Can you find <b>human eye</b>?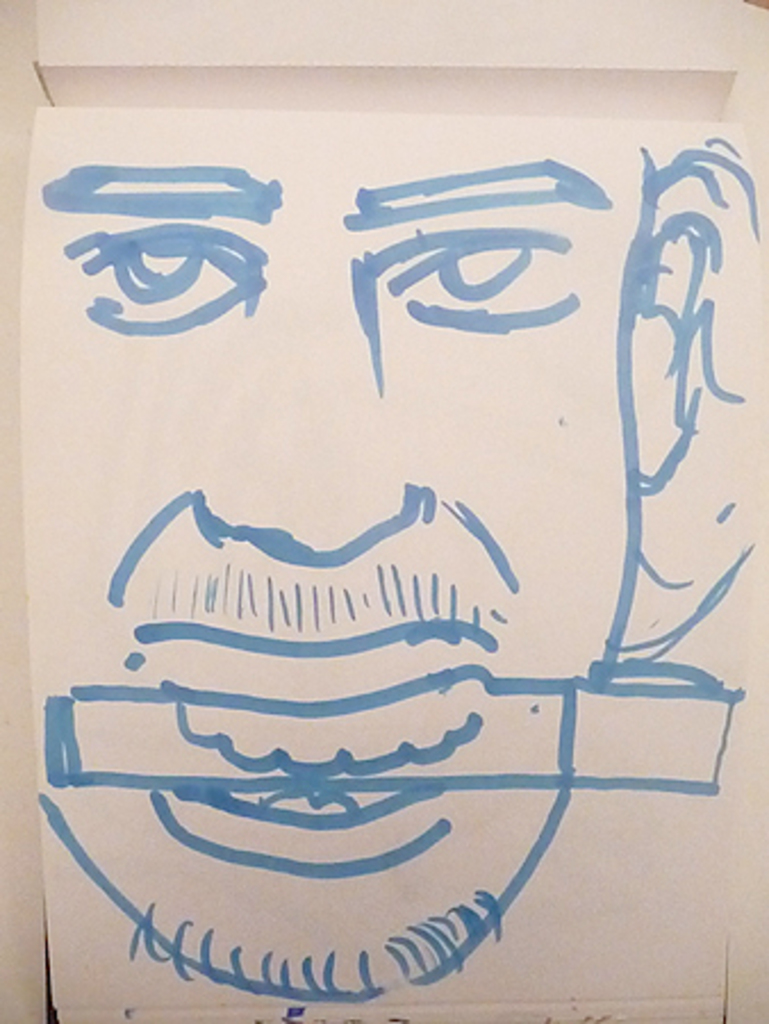
Yes, bounding box: [355,221,582,332].
